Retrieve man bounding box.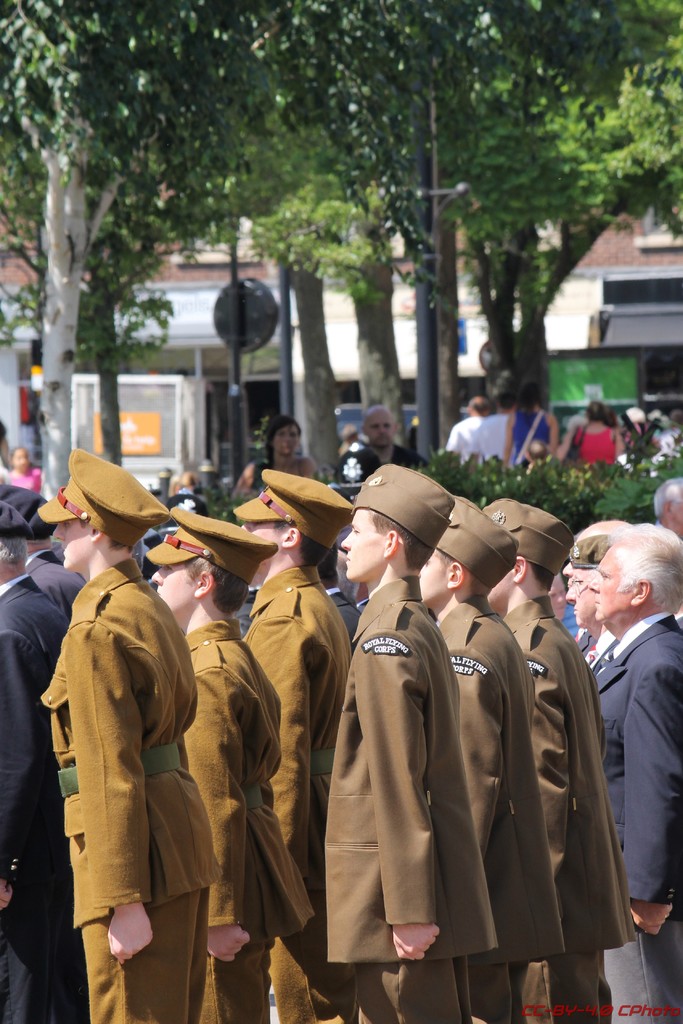
Bounding box: bbox=(355, 406, 422, 481).
